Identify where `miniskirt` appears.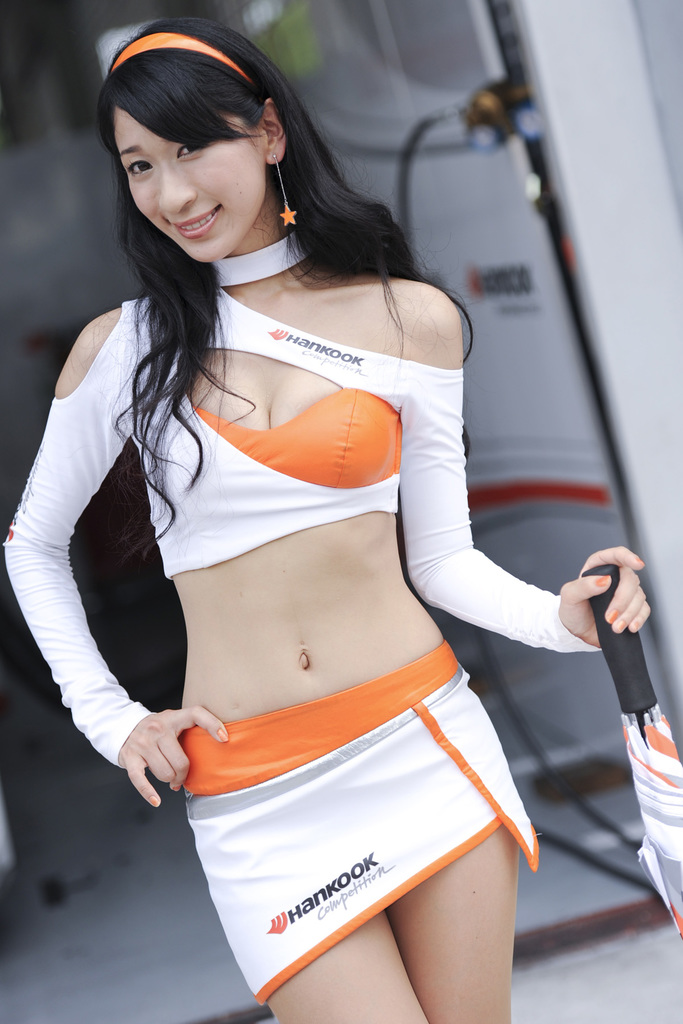
Appears at box(176, 634, 541, 1010).
